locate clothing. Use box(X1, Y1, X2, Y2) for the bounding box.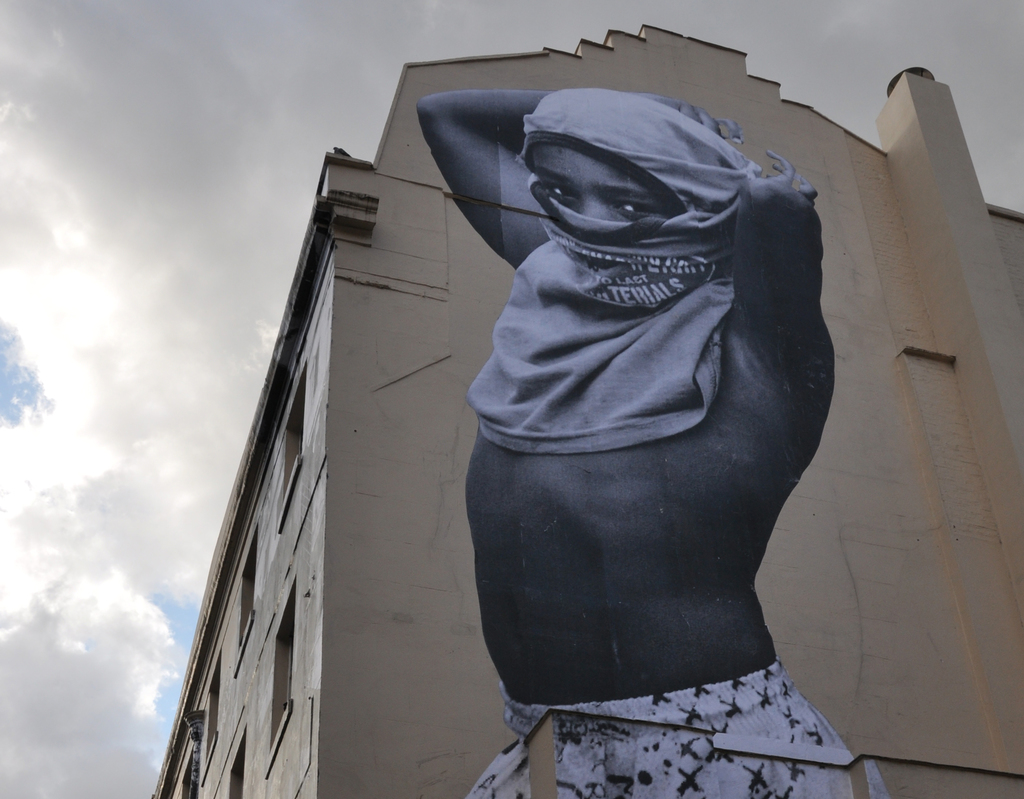
box(463, 655, 891, 798).
